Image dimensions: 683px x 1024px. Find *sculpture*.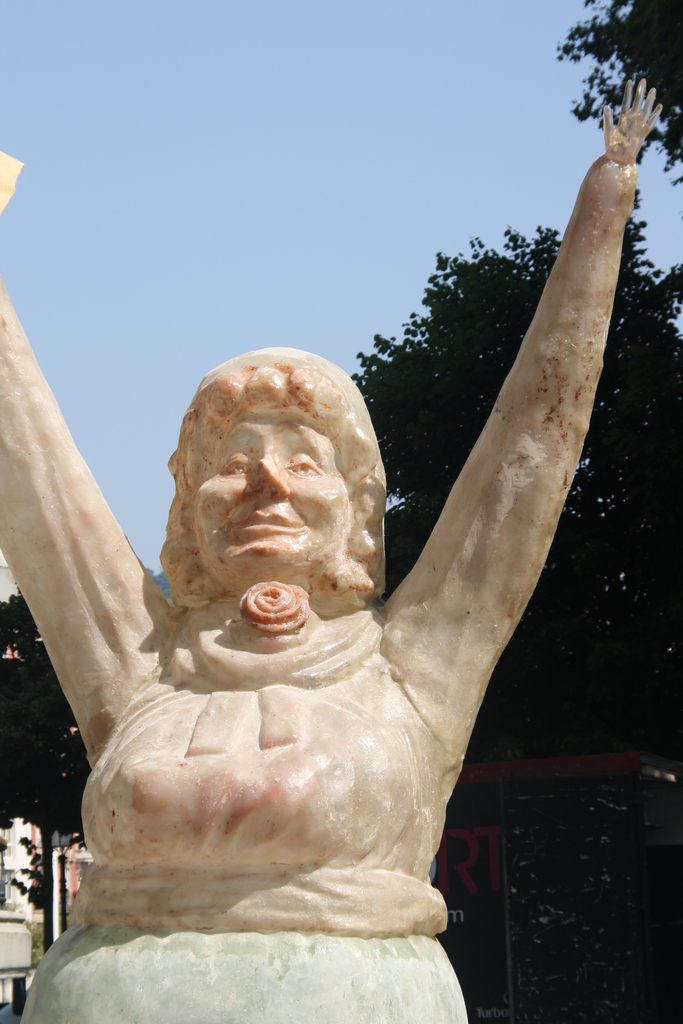
crop(0, 77, 661, 1023).
